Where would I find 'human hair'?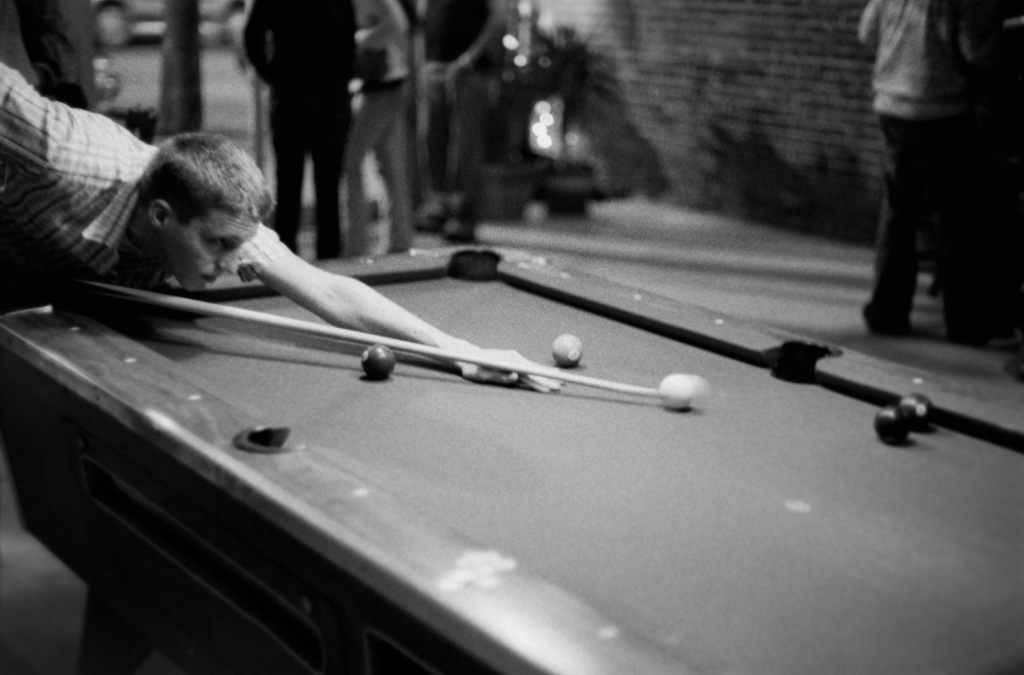
At bbox=[118, 130, 254, 247].
